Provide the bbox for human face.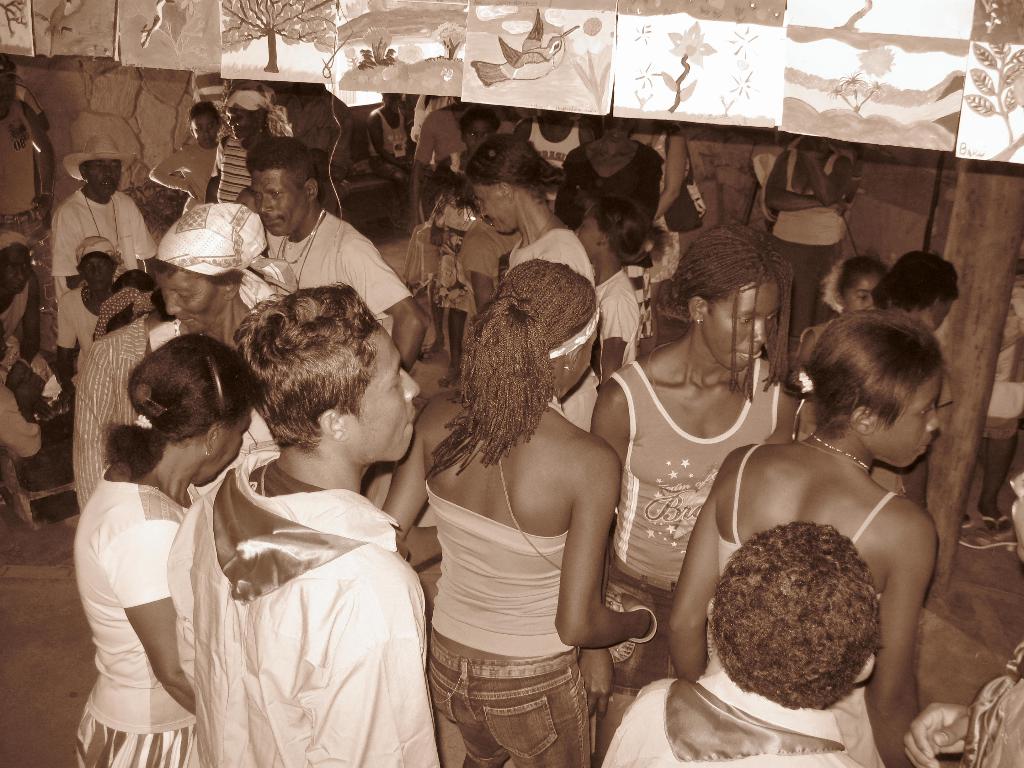
<bbox>340, 327, 420, 463</bbox>.
